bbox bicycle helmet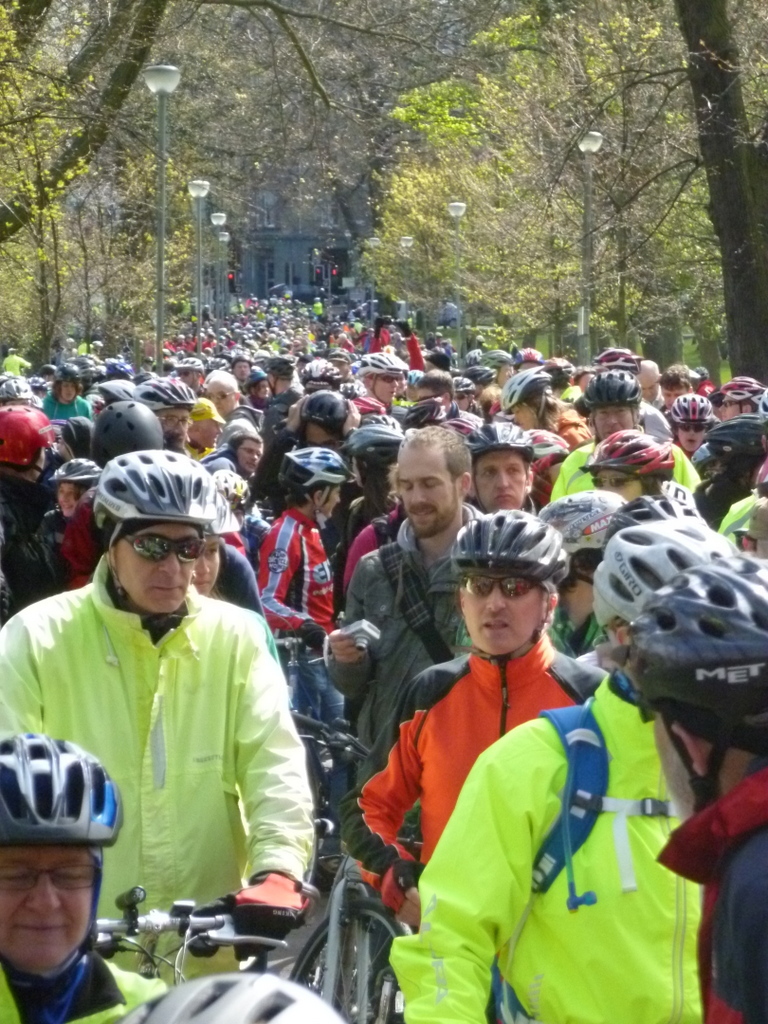
<region>406, 394, 452, 426</region>
